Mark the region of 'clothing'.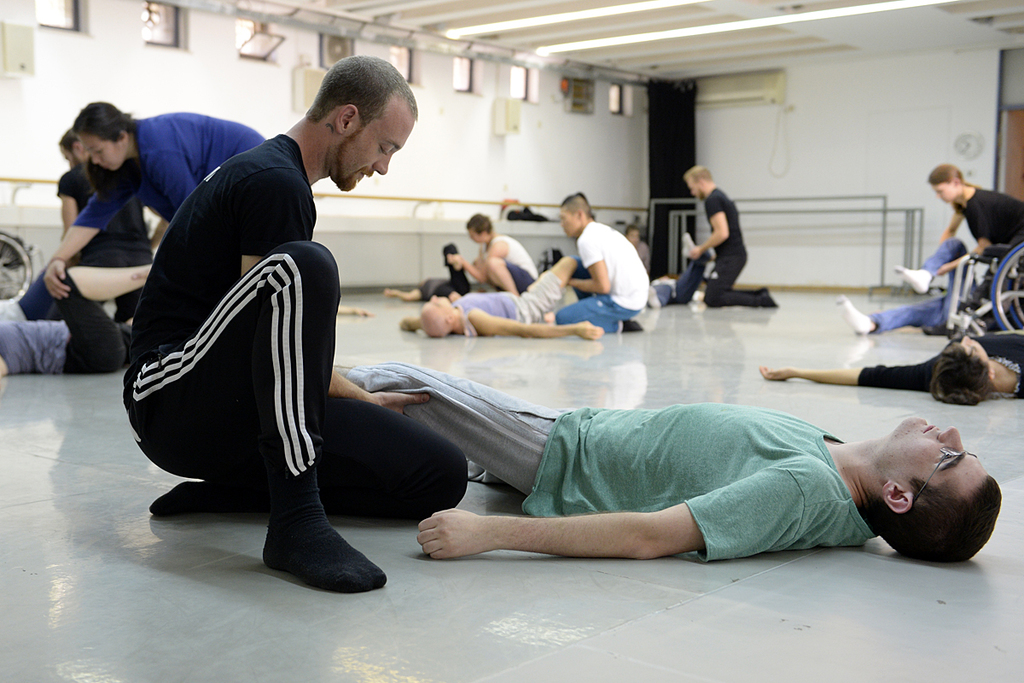
Region: [474, 233, 543, 302].
